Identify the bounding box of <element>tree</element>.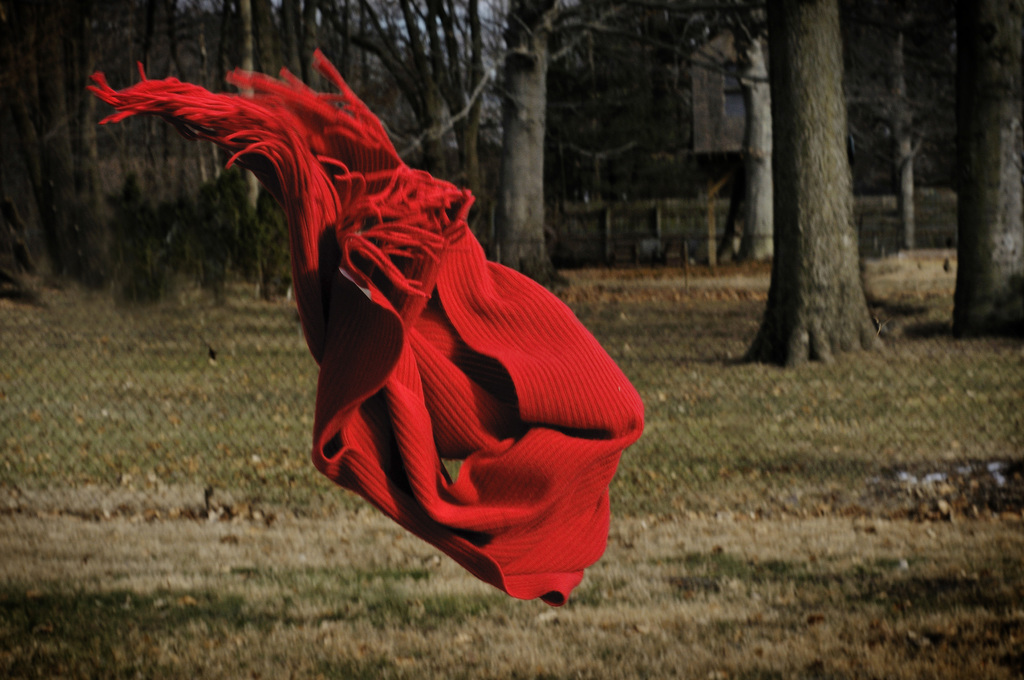
[left=728, top=0, right=884, bottom=372].
